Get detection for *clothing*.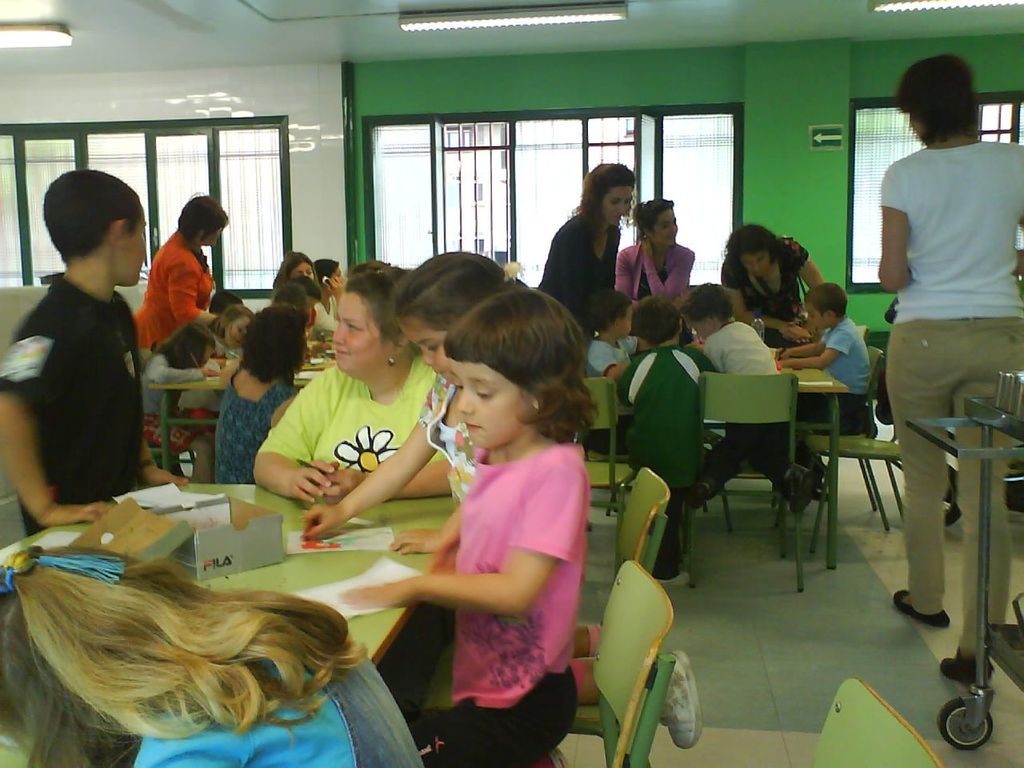
Detection: box=[141, 347, 218, 454].
